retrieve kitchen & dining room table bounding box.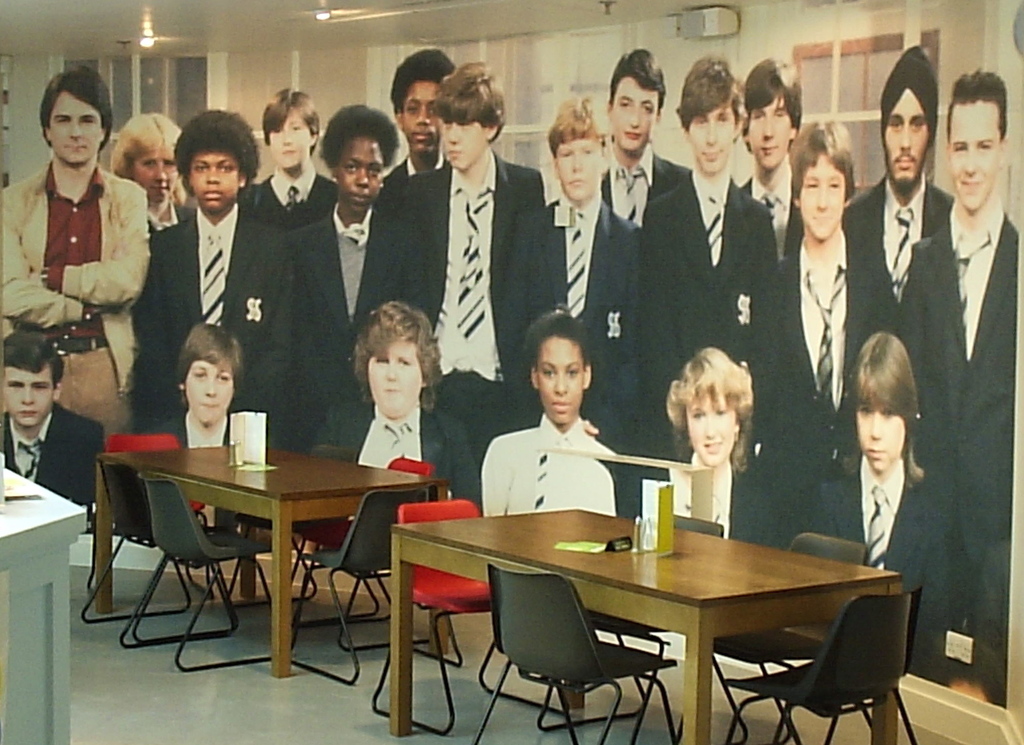
Bounding box: {"x1": 402, "y1": 498, "x2": 921, "y2": 739}.
